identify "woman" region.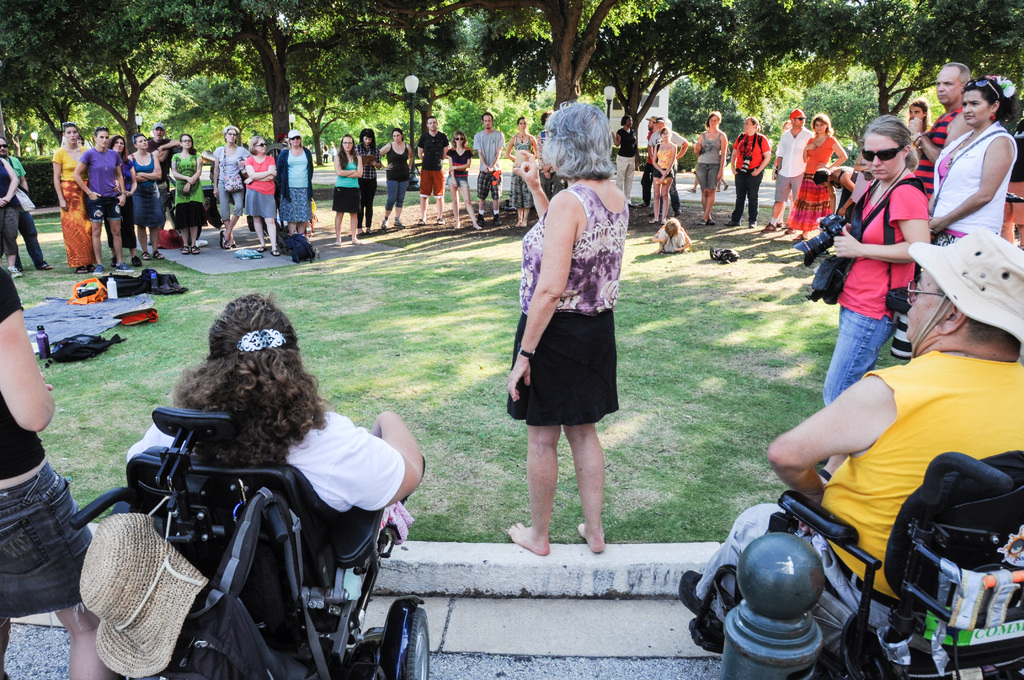
Region: x1=106, y1=134, x2=143, y2=266.
